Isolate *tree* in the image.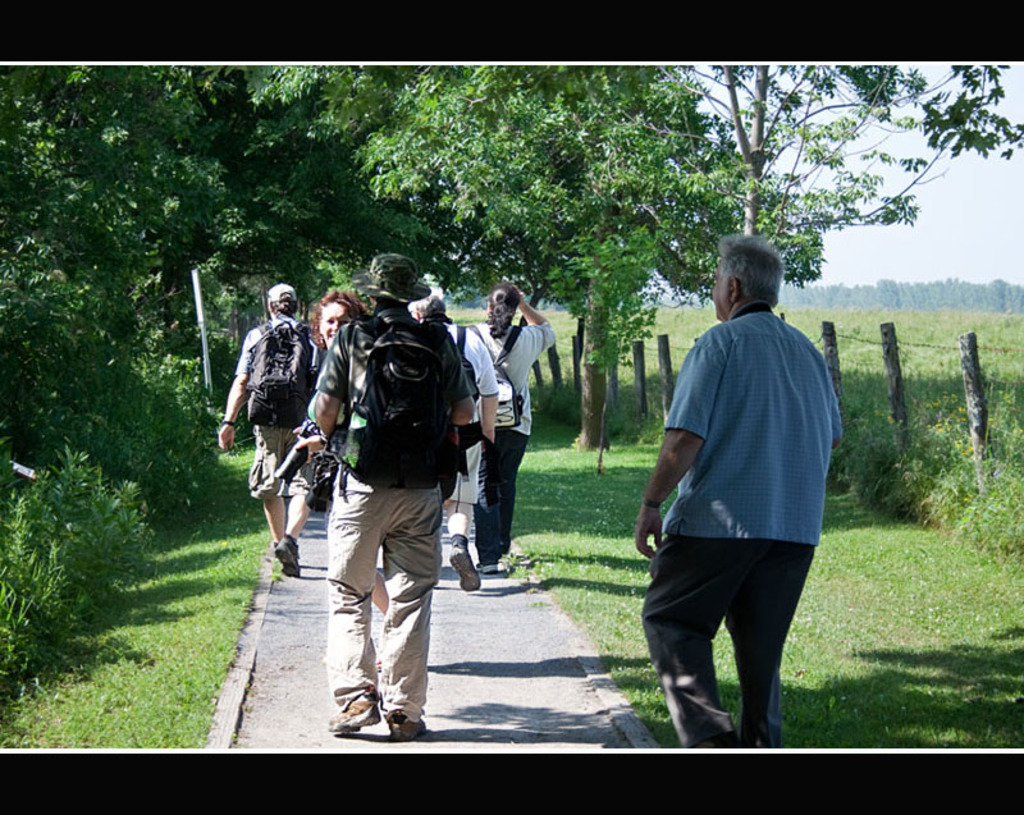
Isolated region: (x1=236, y1=70, x2=483, y2=275).
